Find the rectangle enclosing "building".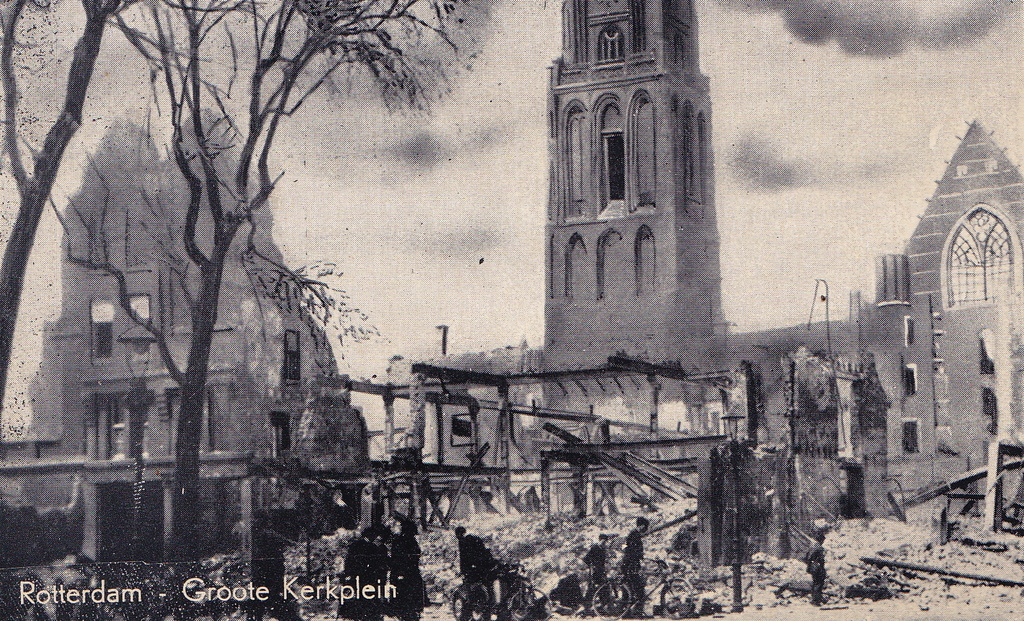
[0,87,371,572].
